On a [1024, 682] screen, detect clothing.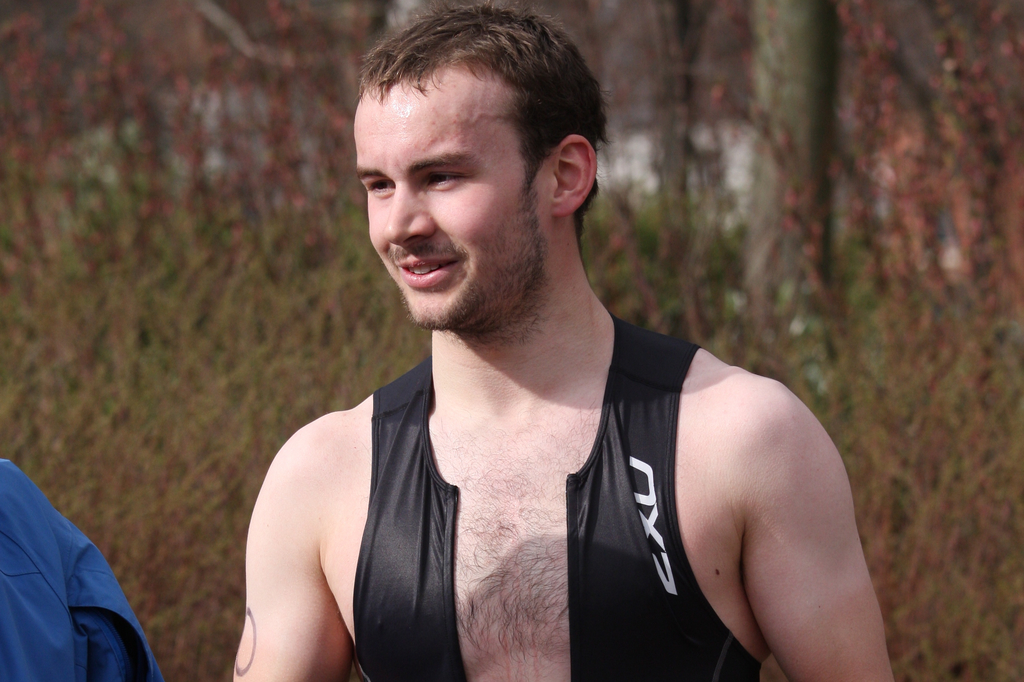
[left=355, top=346, right=777, bottom=681].
